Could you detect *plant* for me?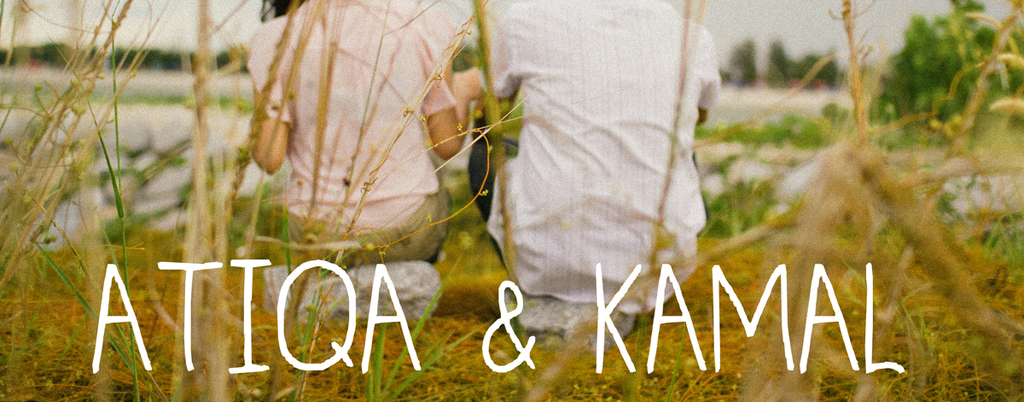
Detection result: [left=96, top=26, right=557, bottom=346].
